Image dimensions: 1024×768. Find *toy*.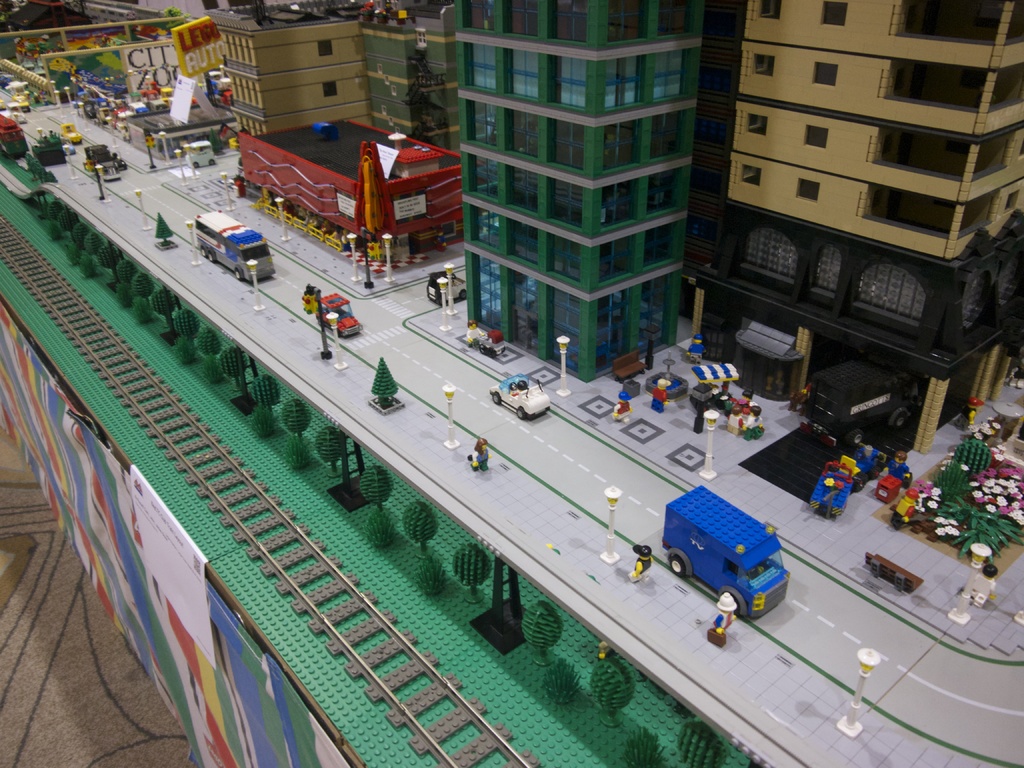
Rect(159, 87, 177, 107).
